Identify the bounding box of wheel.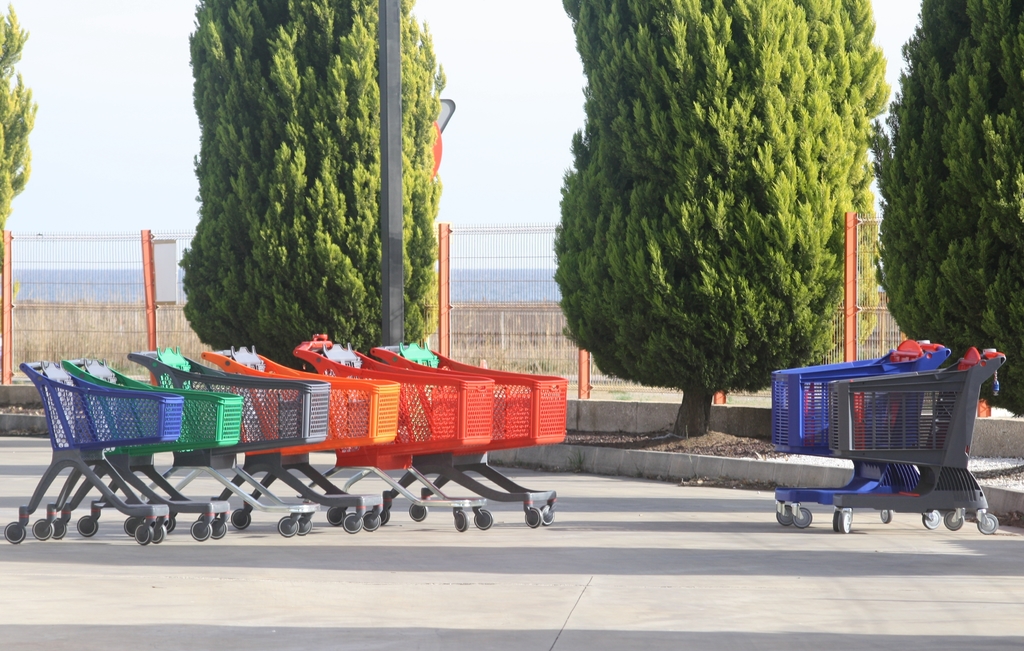
crop(948, 509, 966, 528).
